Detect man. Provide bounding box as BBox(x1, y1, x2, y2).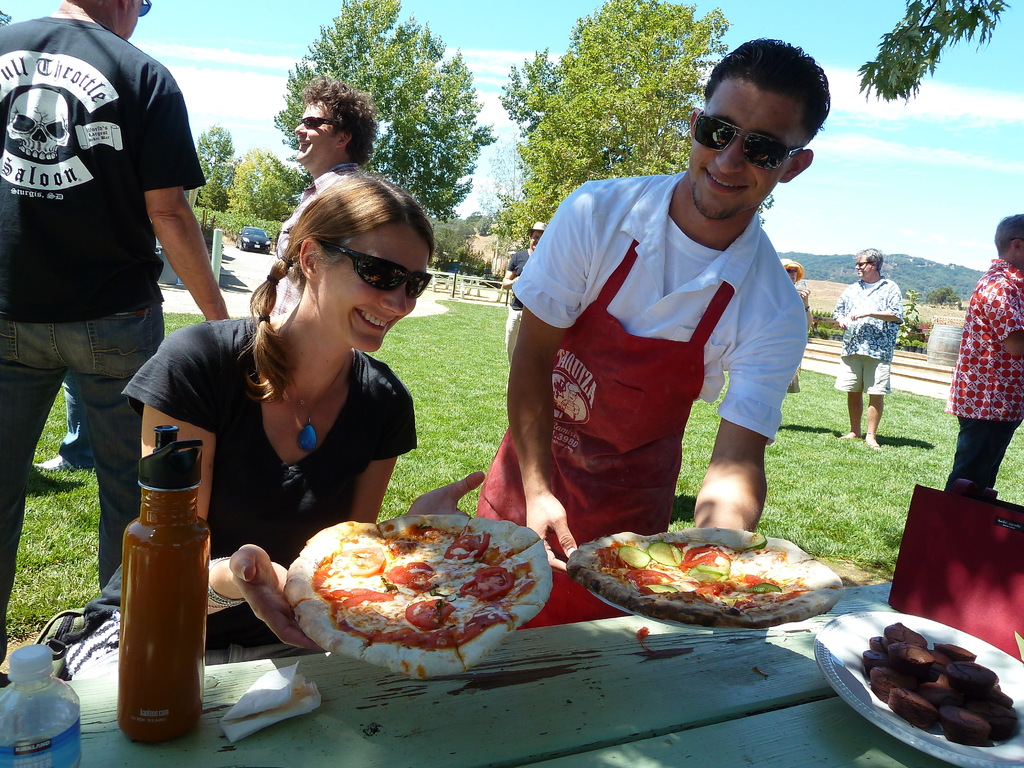
BBox(941, 213, 1023, 497).
